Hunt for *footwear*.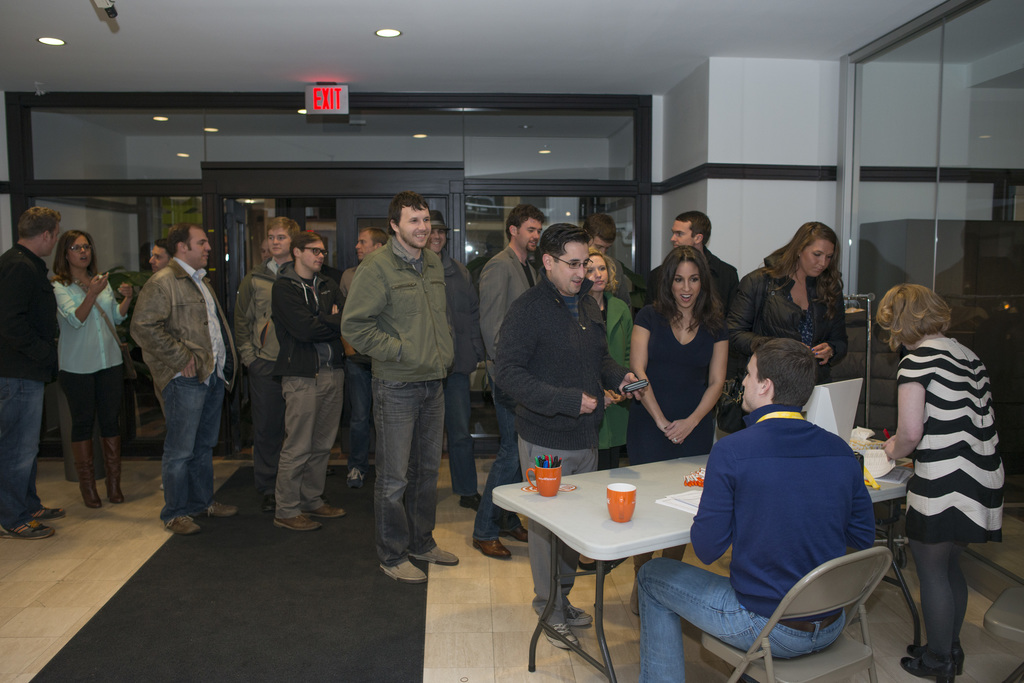
Hunted down at box(99, 435, 126, 506).
